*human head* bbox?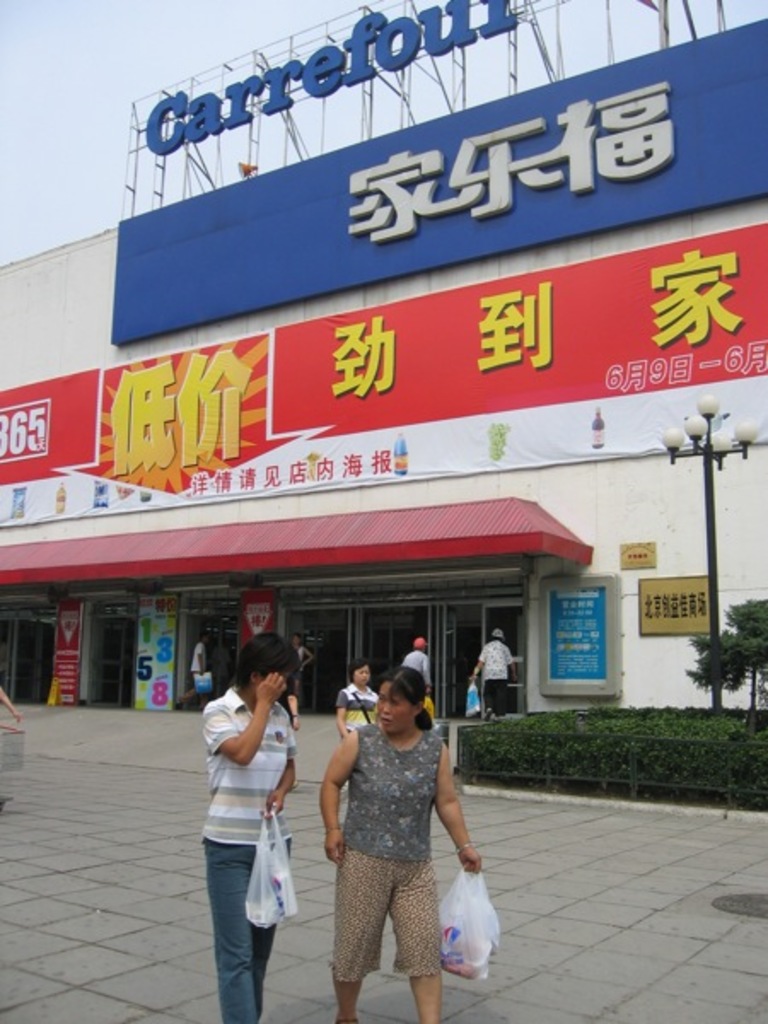
232,633,299,689
